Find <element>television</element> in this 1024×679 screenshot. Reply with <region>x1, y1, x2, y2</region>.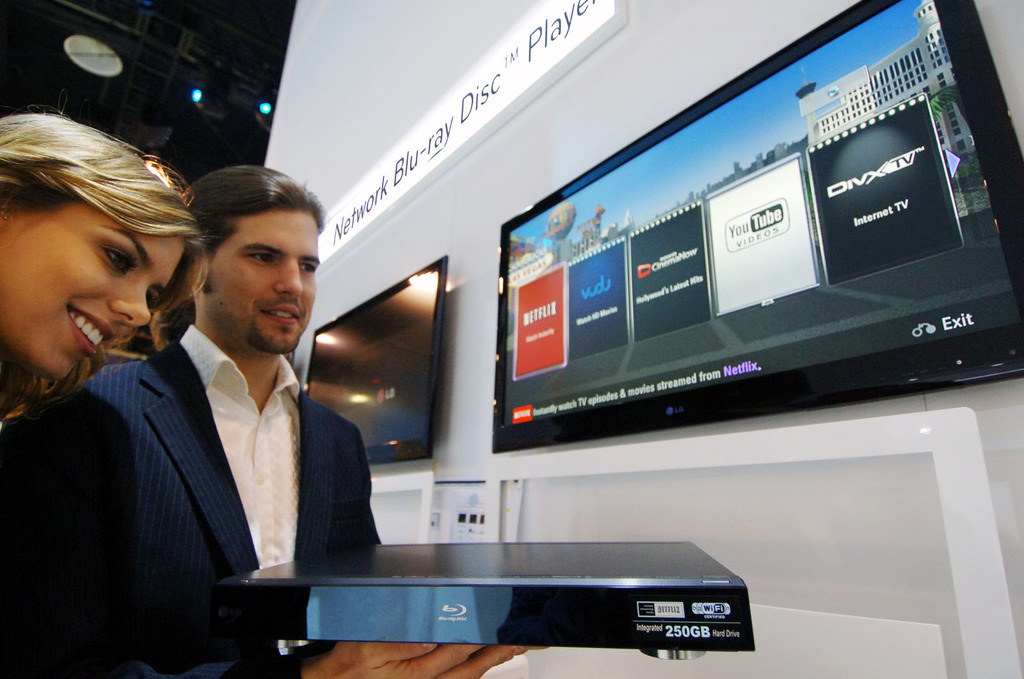
<region>493, 1, 1023, 454</region>.
